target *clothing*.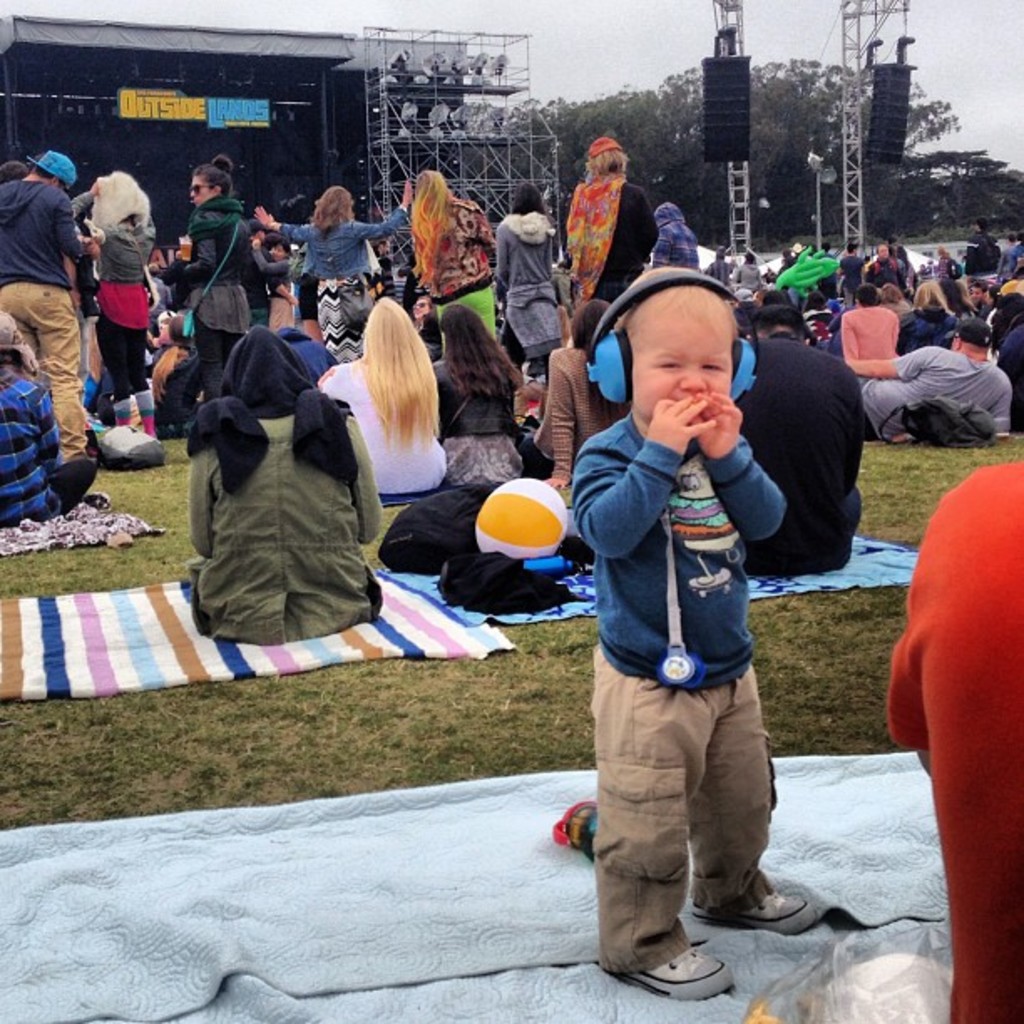
Target region: locate(649, 201, 694, 271).
